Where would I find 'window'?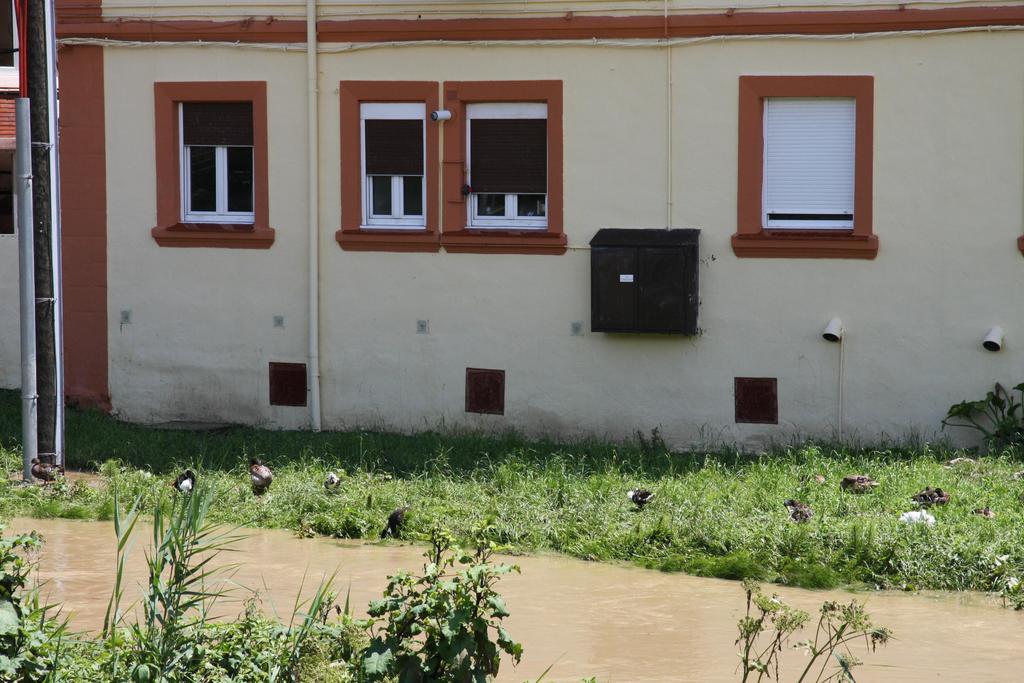
At left=334, top=78, right=439, bottom=254.
